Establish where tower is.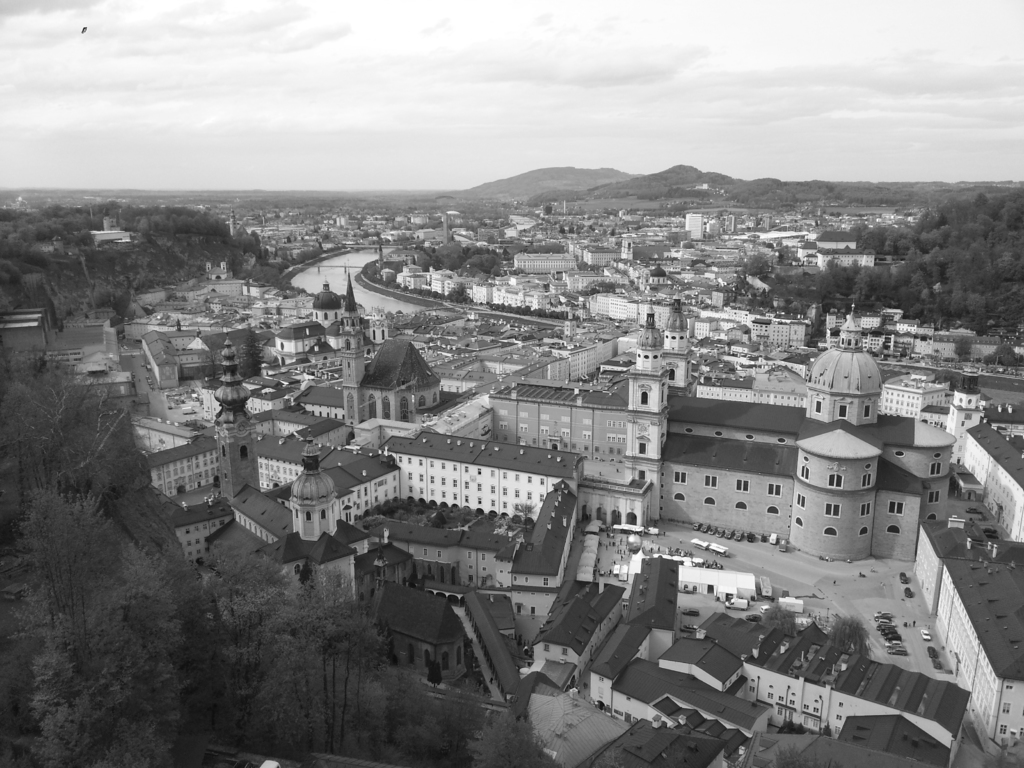
Established at bbox=(211, 327, 267, 500).
